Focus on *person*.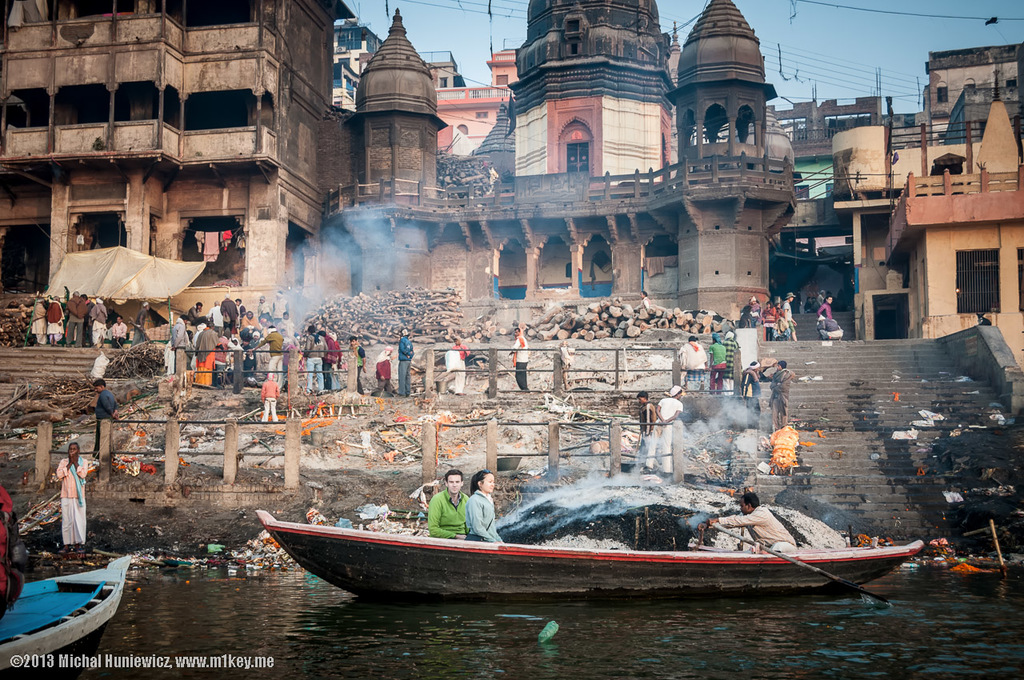
Focused at [x1=671, y1=334, x2=710, y2=380].
